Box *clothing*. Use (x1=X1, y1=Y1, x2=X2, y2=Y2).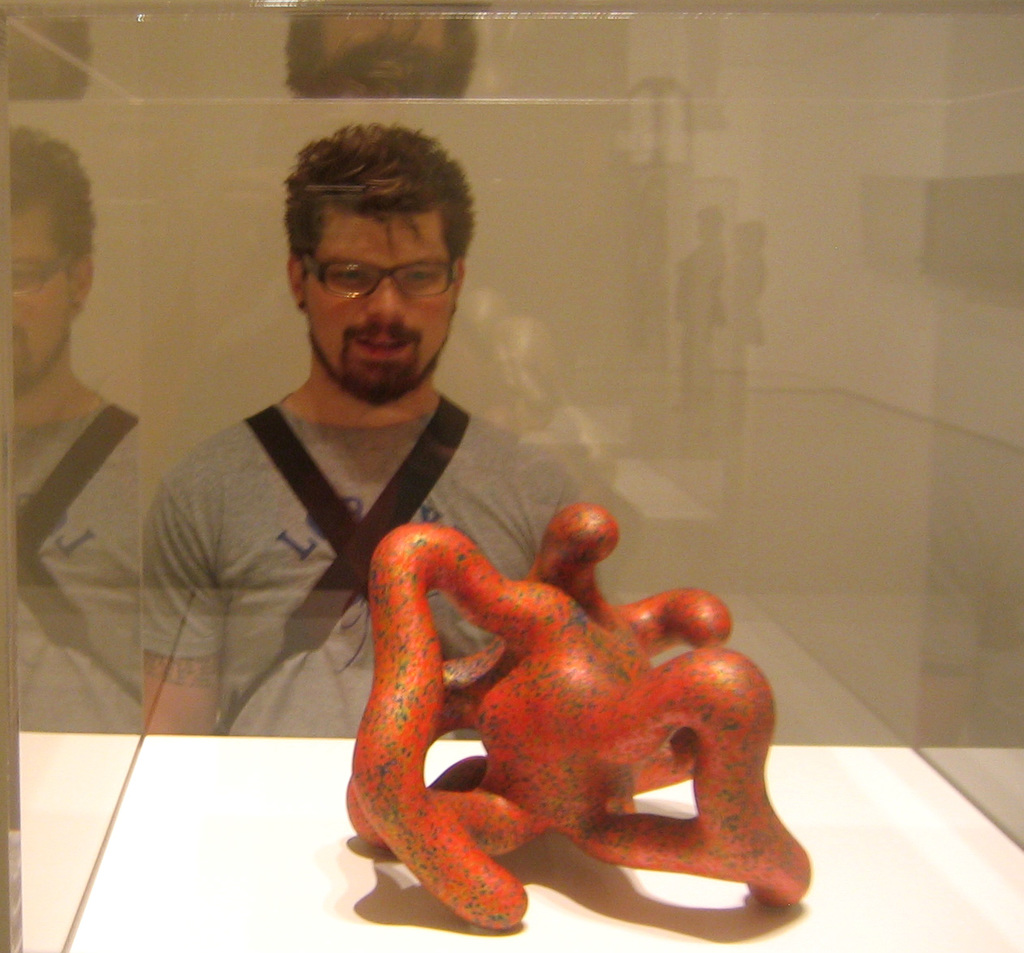
(x1=130, y1=303, x2=553, y2=809).
